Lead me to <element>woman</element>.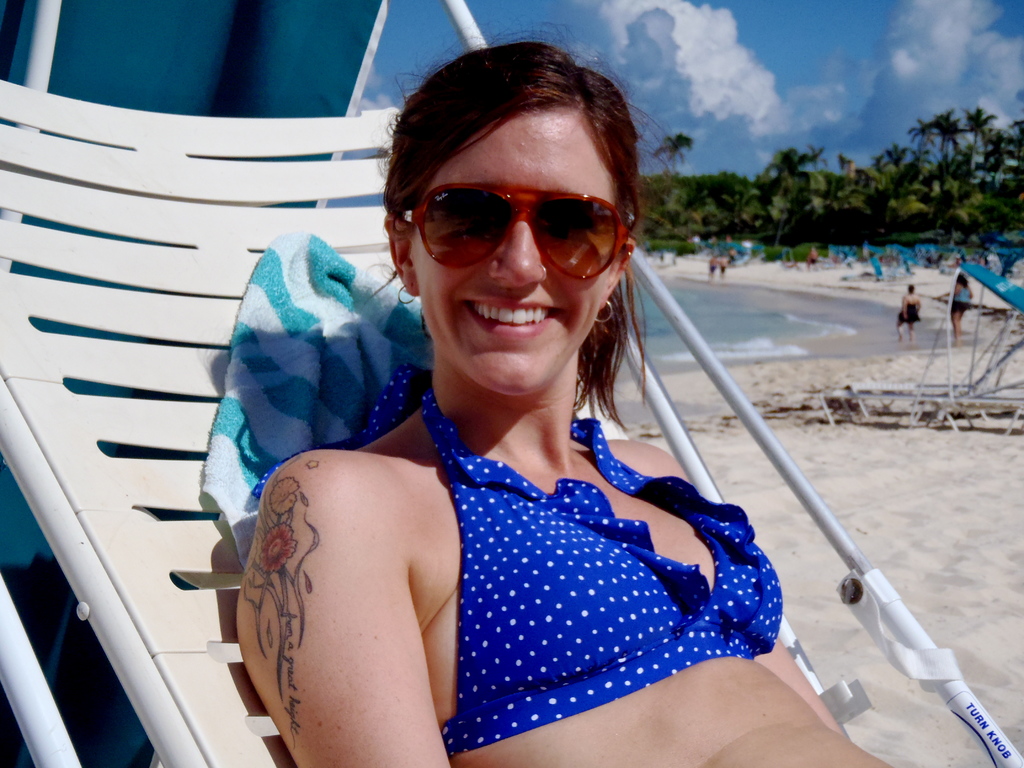
Lead to crop(222, 94, 823, 767).
